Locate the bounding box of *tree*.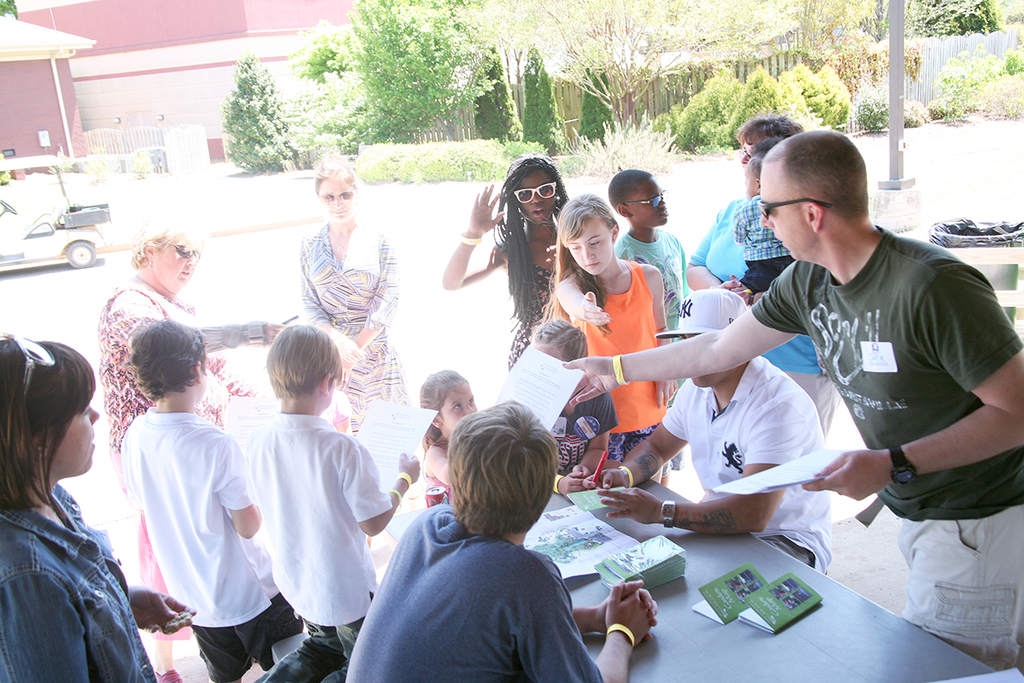
Bounding box: detection(297, 0, 496, 150).
